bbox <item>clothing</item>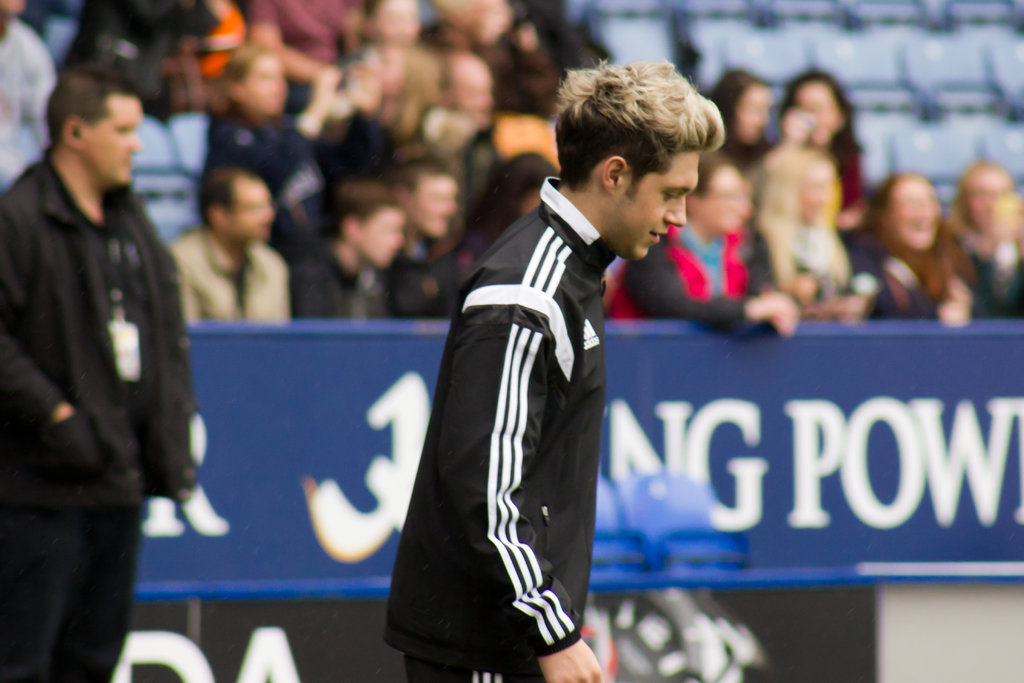
<box>600,214,767,339</box>
